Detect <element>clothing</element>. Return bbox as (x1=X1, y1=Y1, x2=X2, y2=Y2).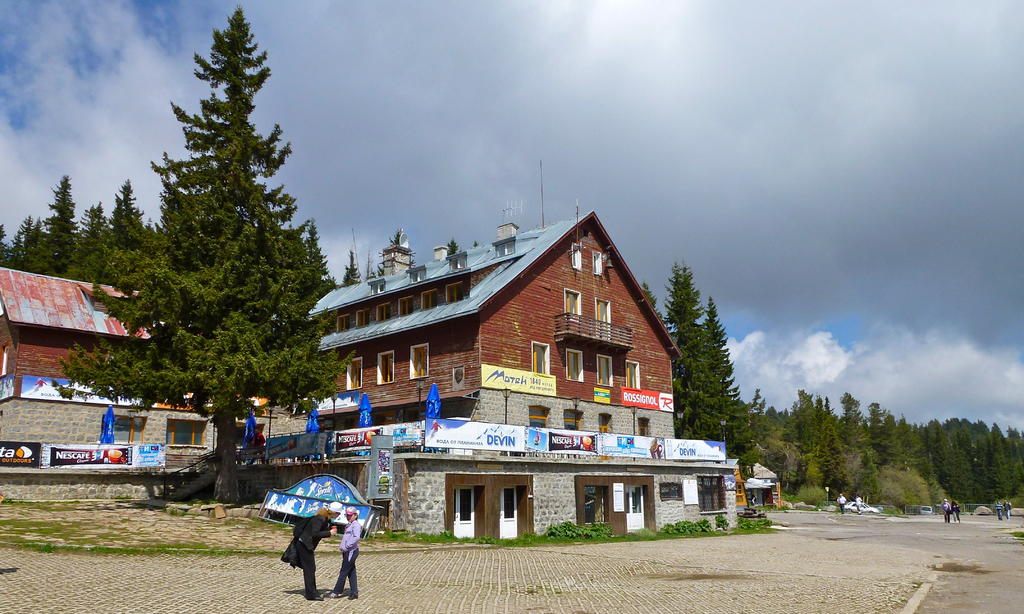
(x1=953, y1=502, x2=962, y2=522).
